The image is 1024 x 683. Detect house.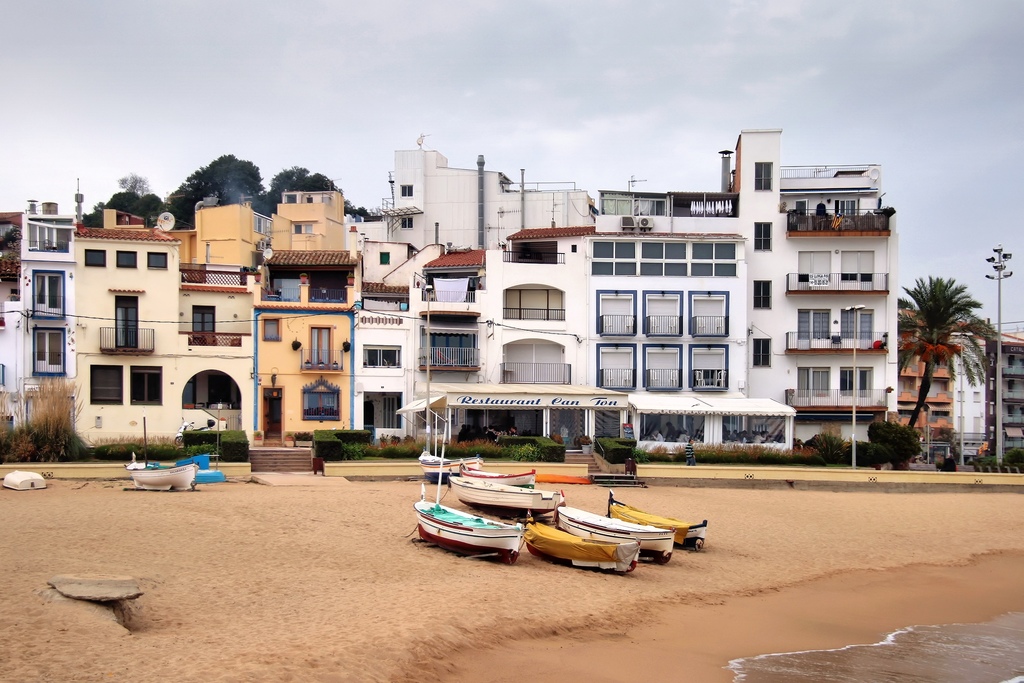
Detection: rect(897, 339, 952, 452).
